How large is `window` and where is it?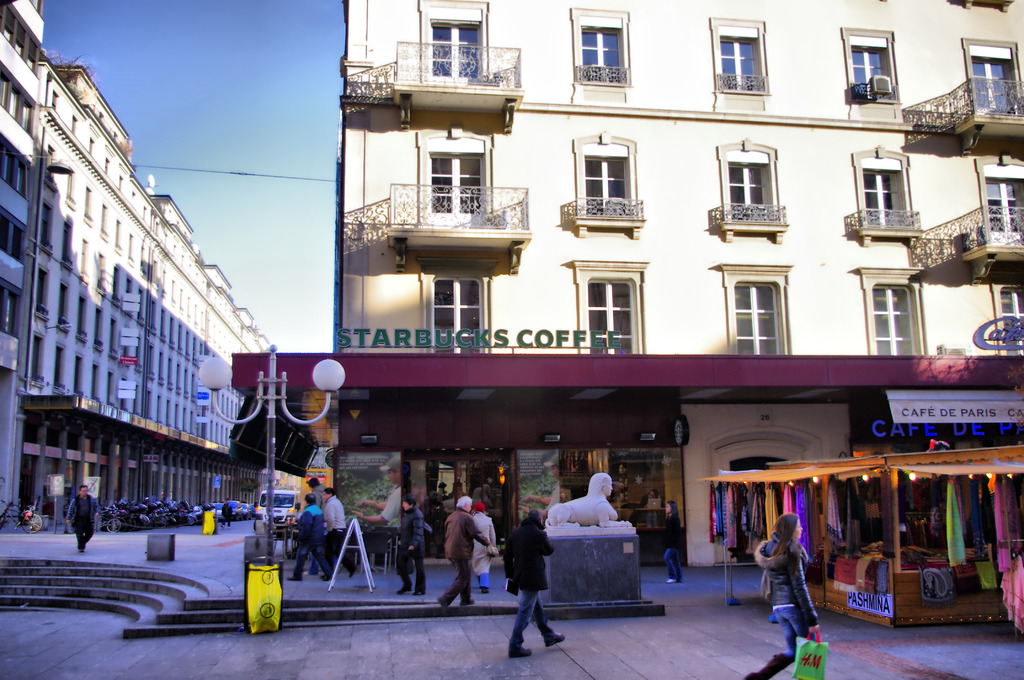
Bounding box: {"left": 716, "top": 260, "right": 797, "bottom": 353}.
